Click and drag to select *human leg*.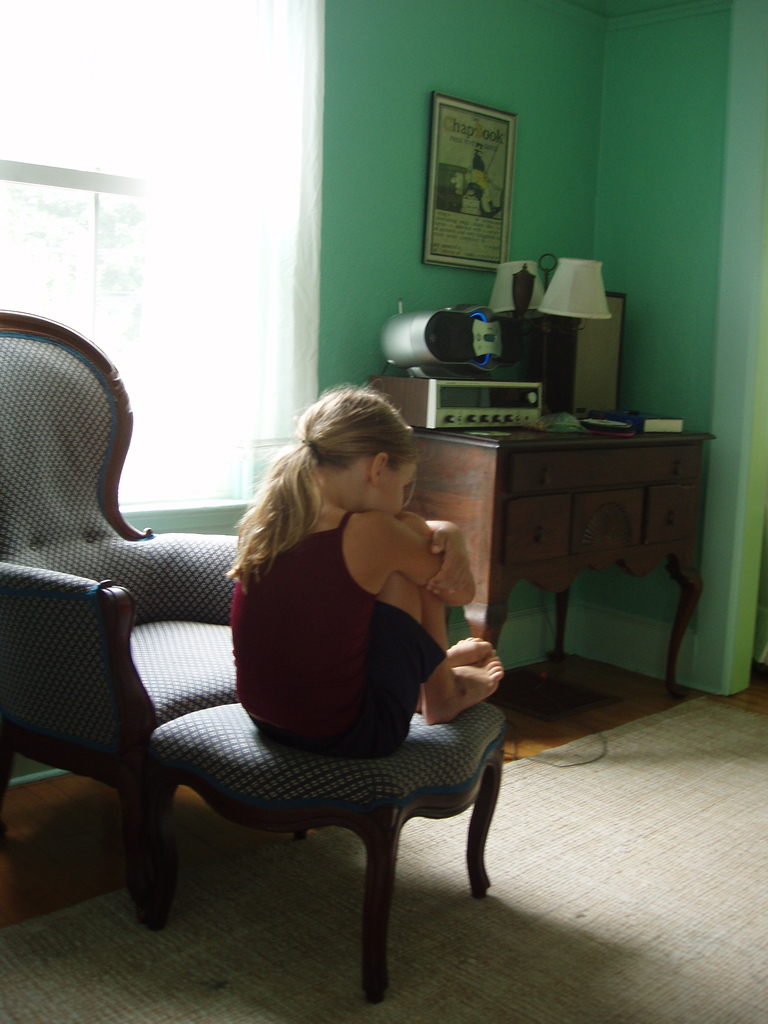
Selection: (355, 505, 501, 758).
